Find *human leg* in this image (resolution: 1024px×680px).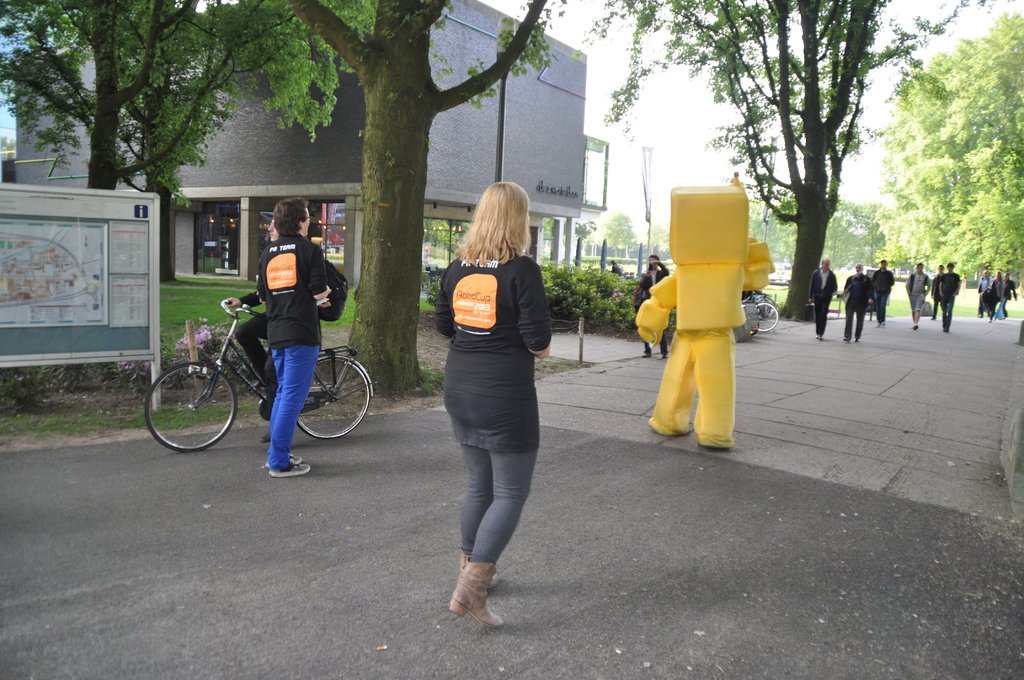
(left=691, top=335, right=737, bottom=449).
